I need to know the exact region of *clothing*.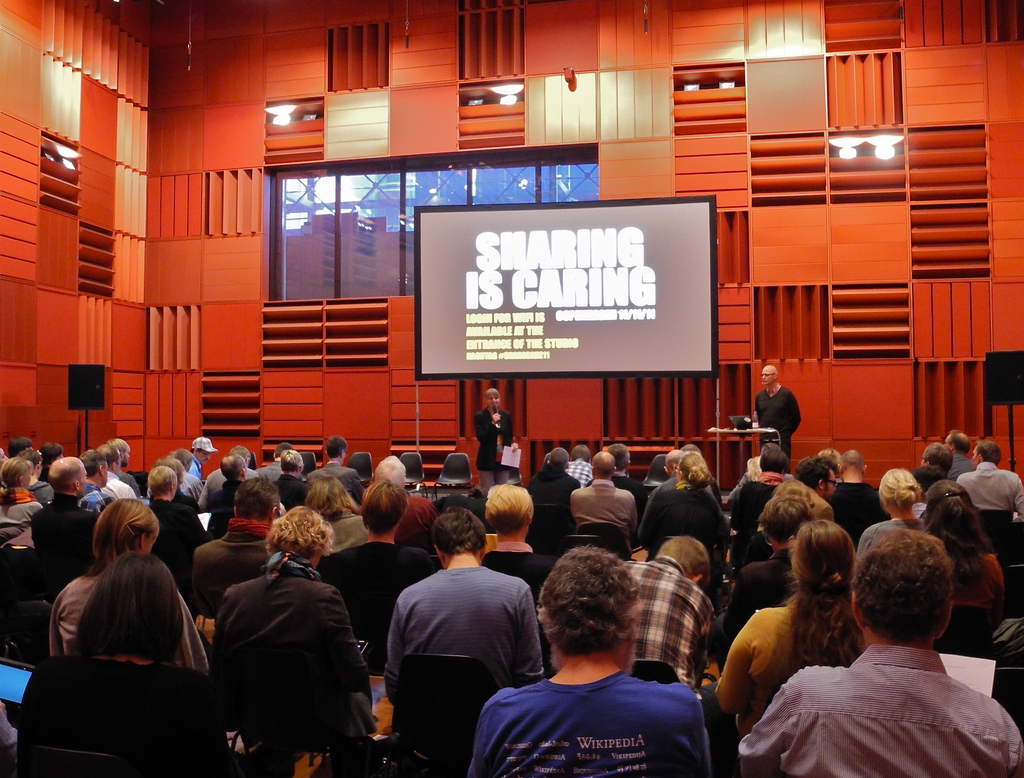
Region: <box>312,536,410,661</box>.
